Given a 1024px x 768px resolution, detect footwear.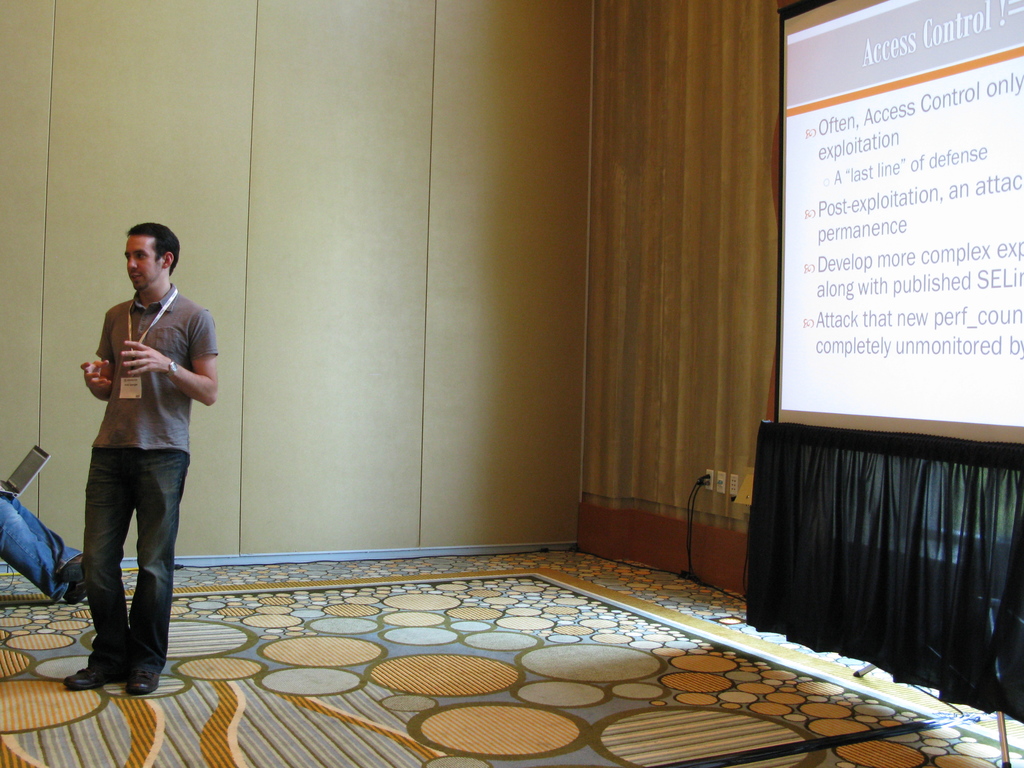
(x1=118, y1=668, x2=163, y2=701).
